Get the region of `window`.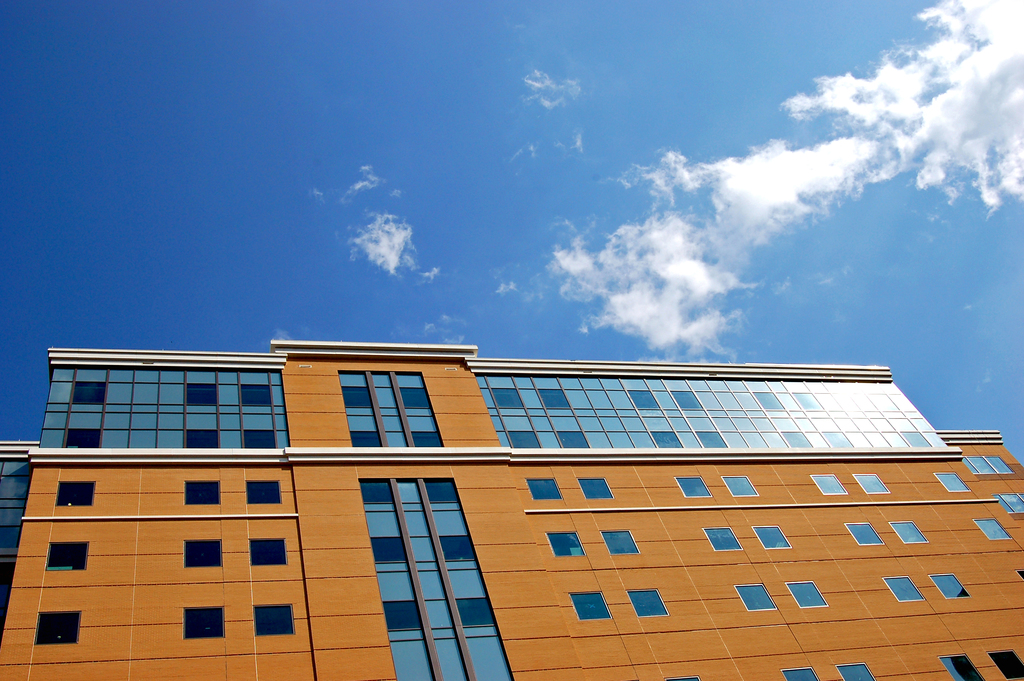
(31,345,950,647).
